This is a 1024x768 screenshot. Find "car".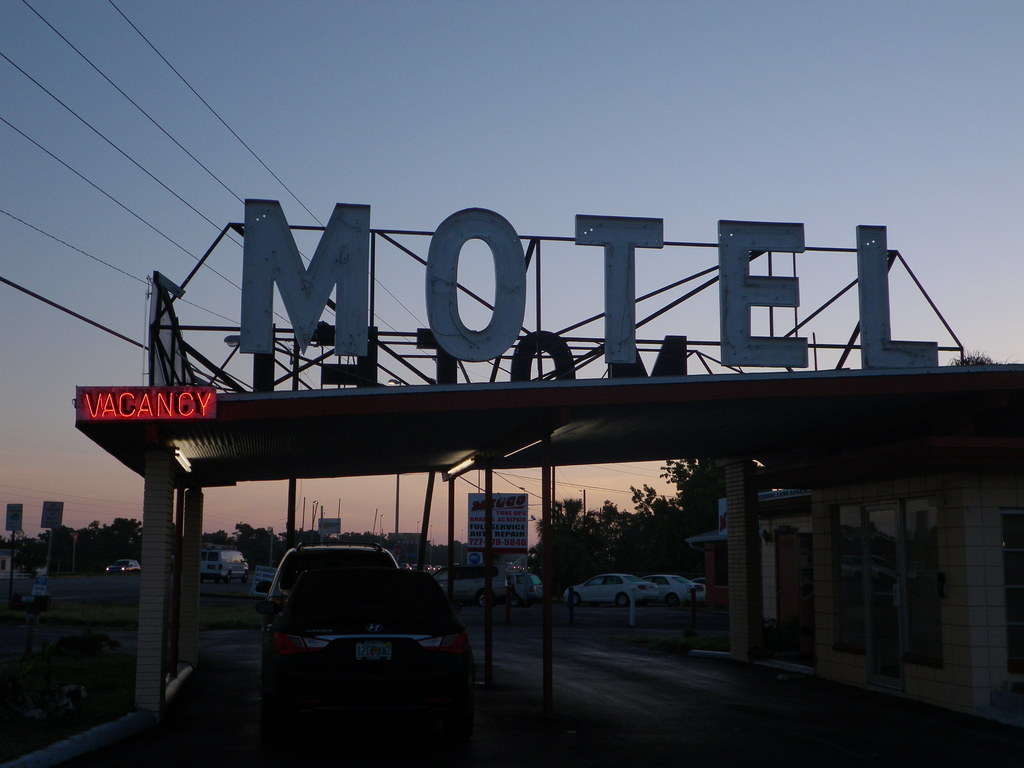
Bounding box: l=689, t=580, r=726, b=606.
